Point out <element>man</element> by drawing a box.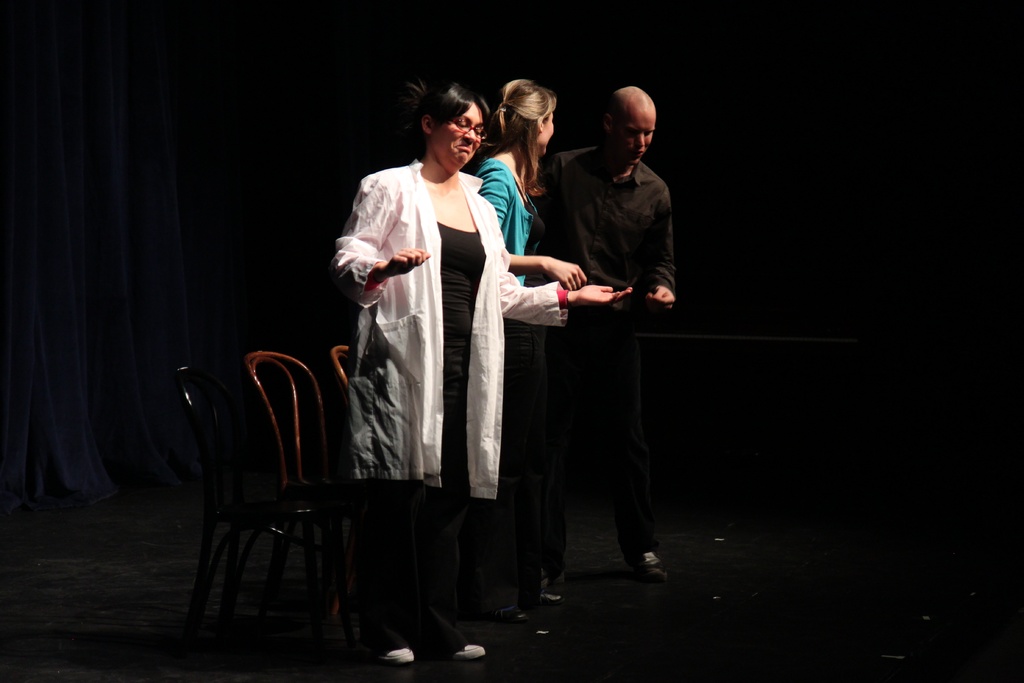
<bbox>538, 95, 689, 561</bbox>.
